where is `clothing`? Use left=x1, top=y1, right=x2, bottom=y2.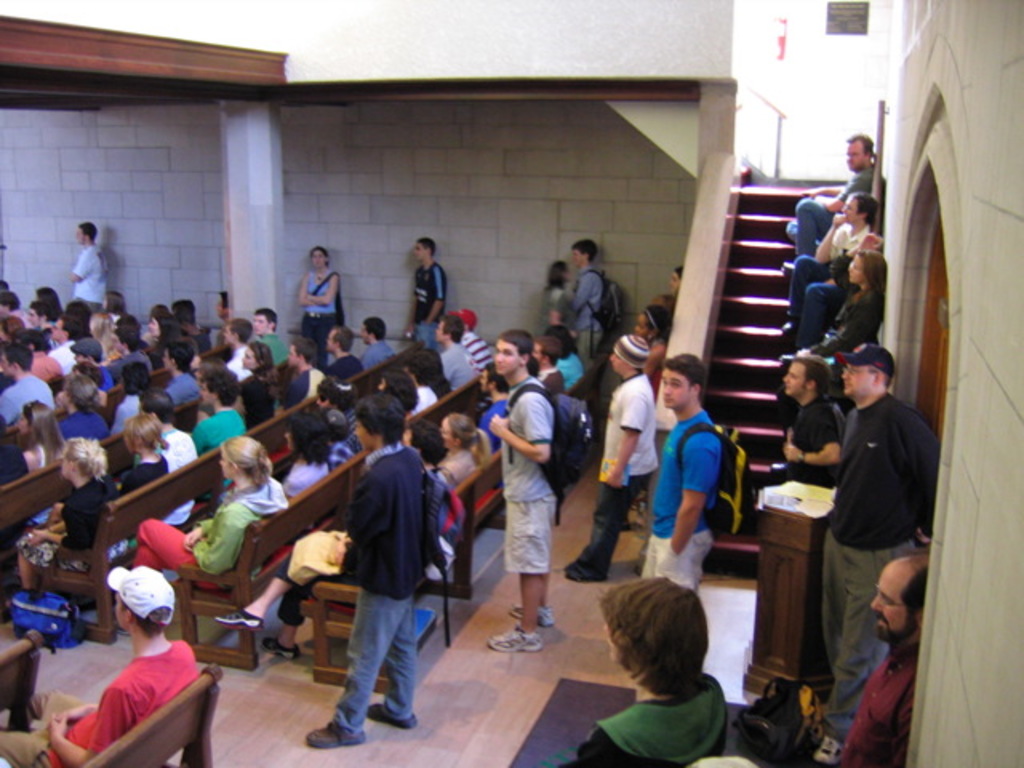
left=142, top=328, right=160, bottom=354.
